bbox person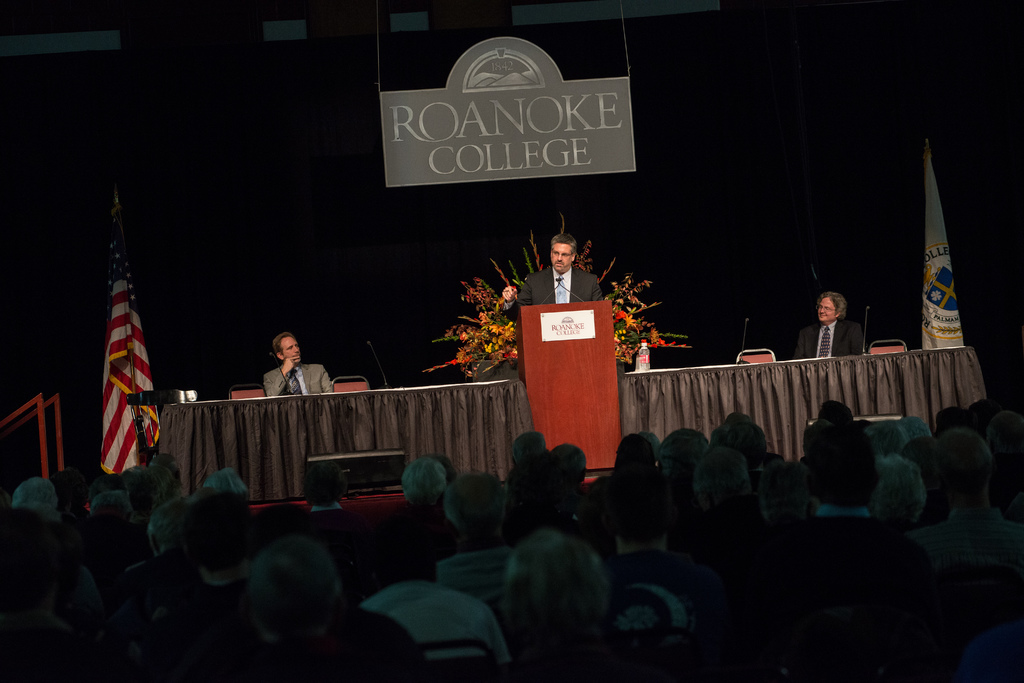
detection(150, 462, 182, 504)
